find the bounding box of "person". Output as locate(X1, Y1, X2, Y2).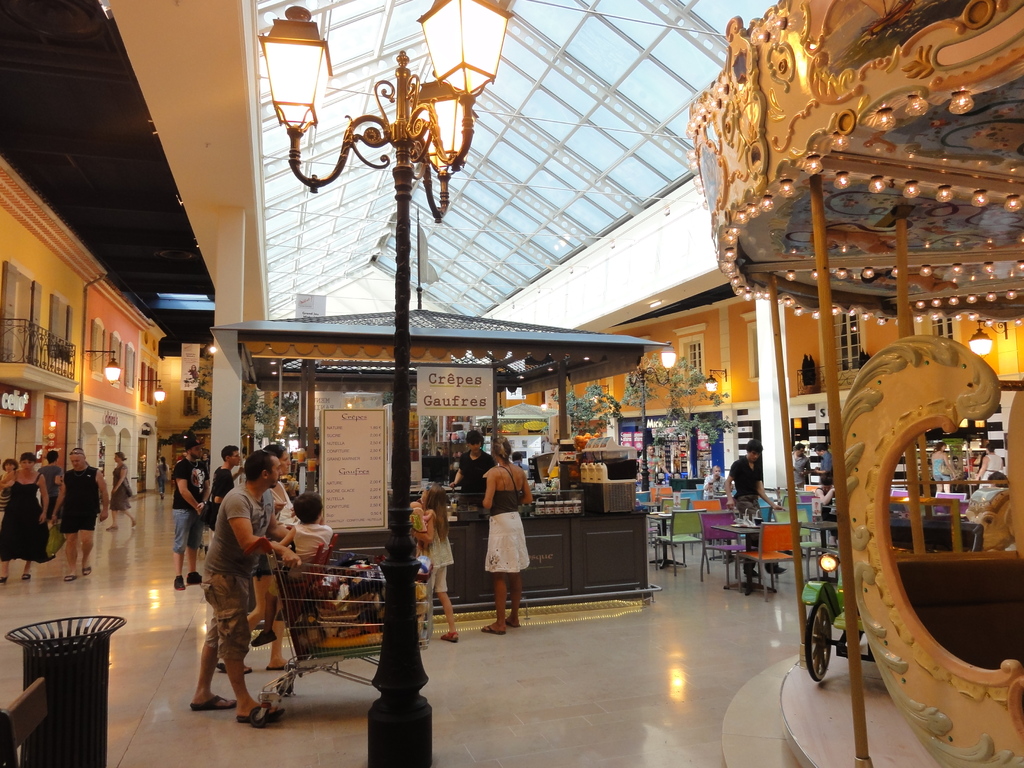
locate(0, 452, 68, 580).
